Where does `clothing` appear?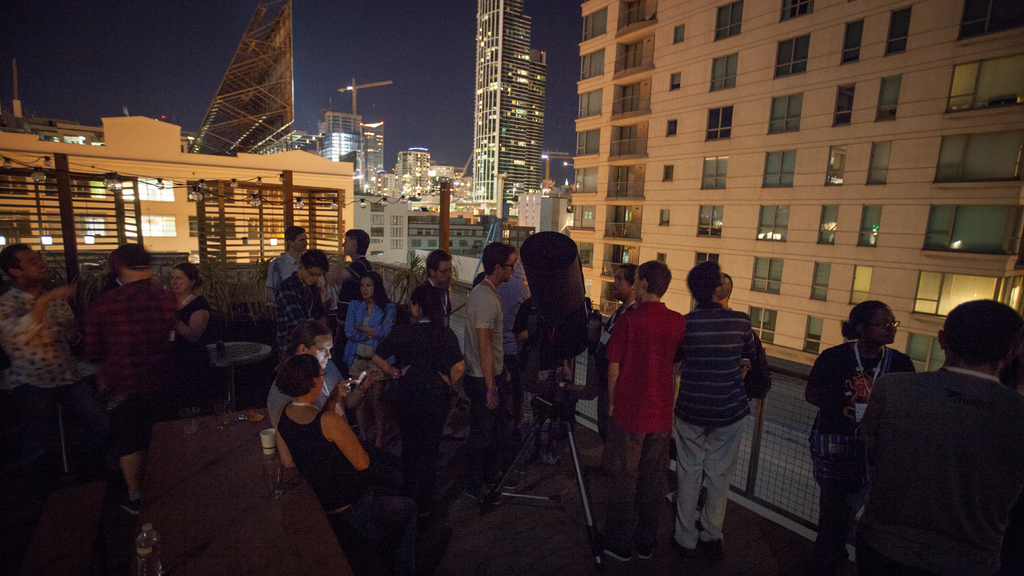
Appears at l=509, t=298, r=582, b=438.
